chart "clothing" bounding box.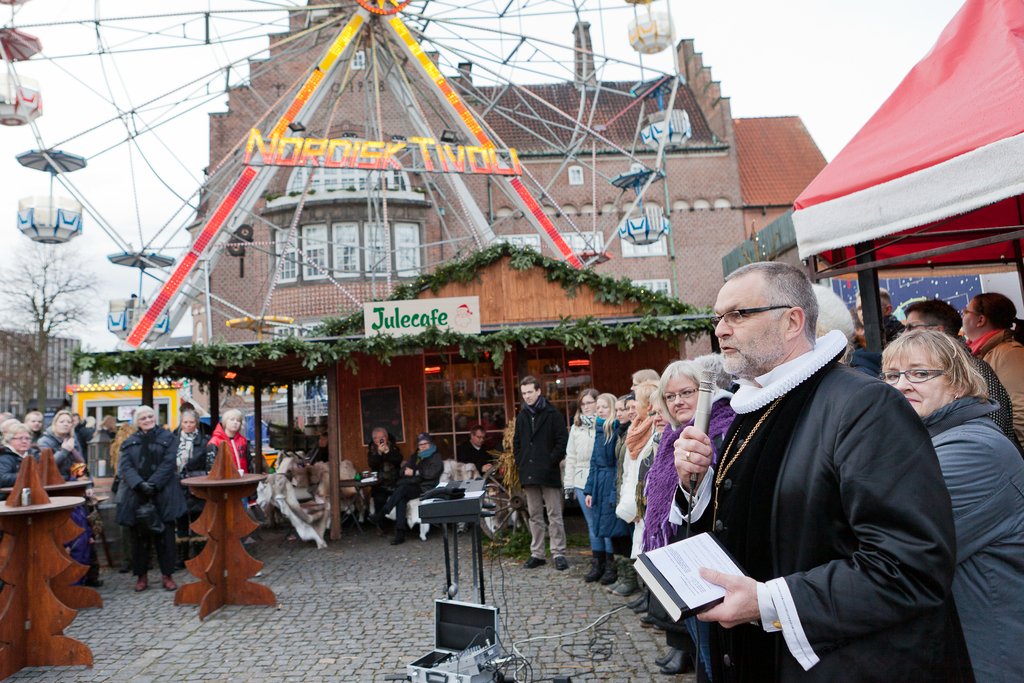
Charted: l=204, t=424, r=247, b=475.
